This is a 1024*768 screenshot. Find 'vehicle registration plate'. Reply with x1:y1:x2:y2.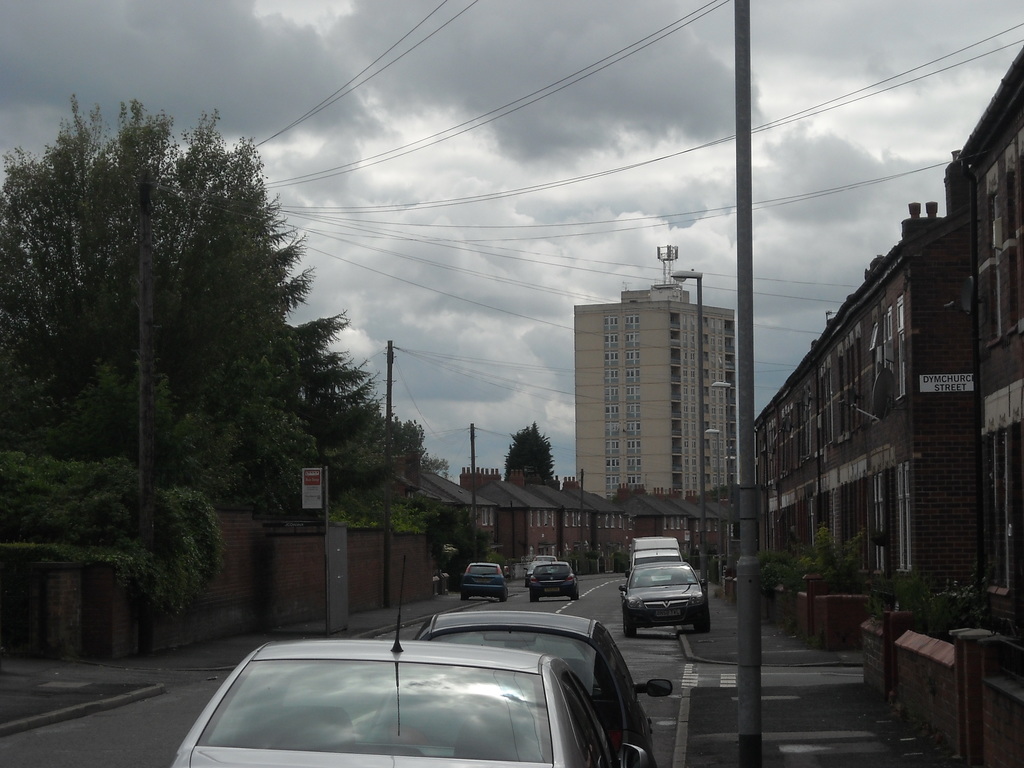
653:612:679:620.
